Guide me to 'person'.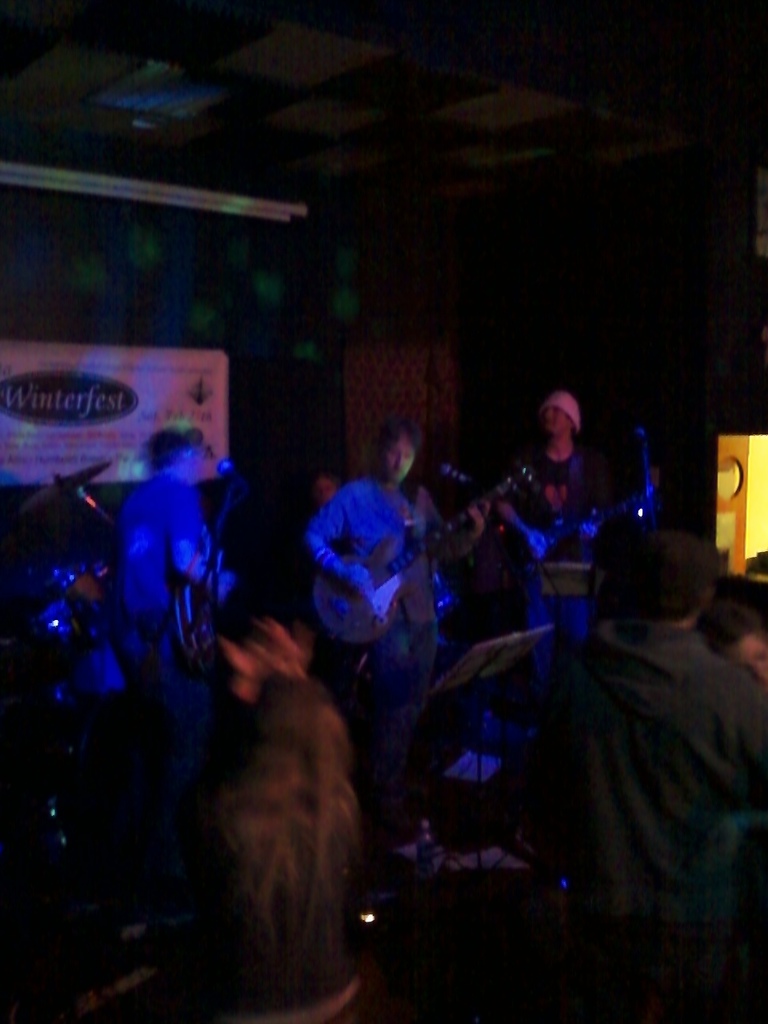
Guidance: [left=111, top=422, right=243, bottom=739].
